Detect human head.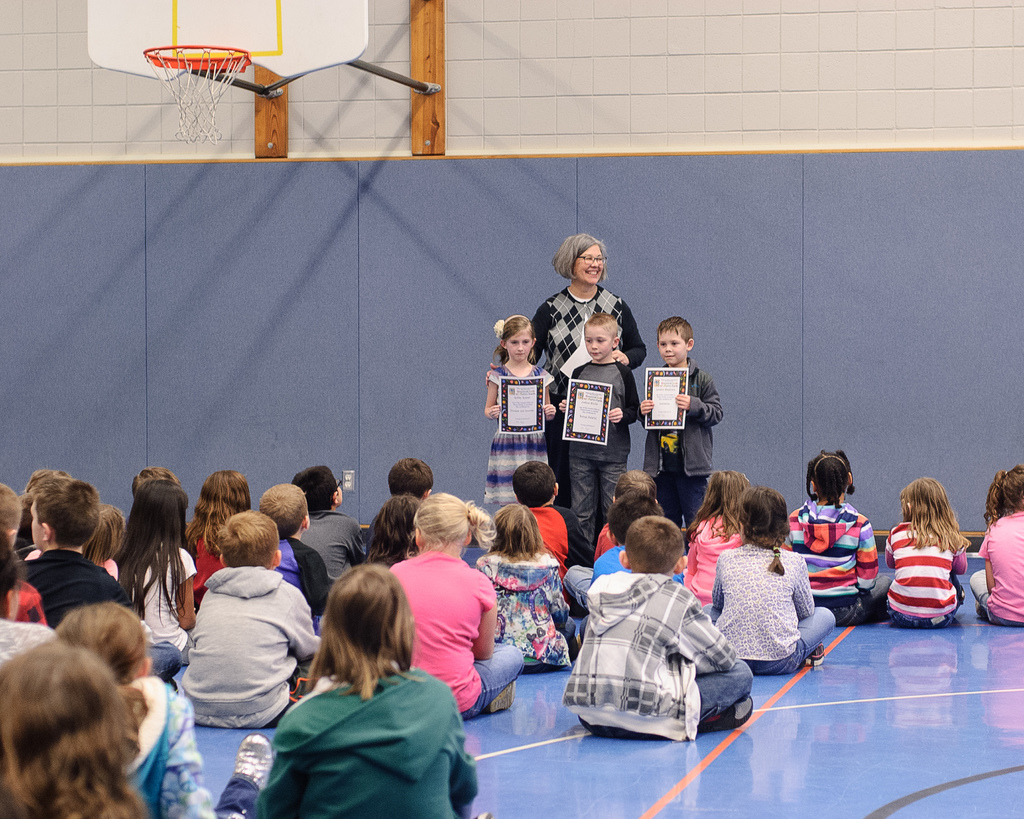
Detected at BBox(582, 311, 619, 356).
